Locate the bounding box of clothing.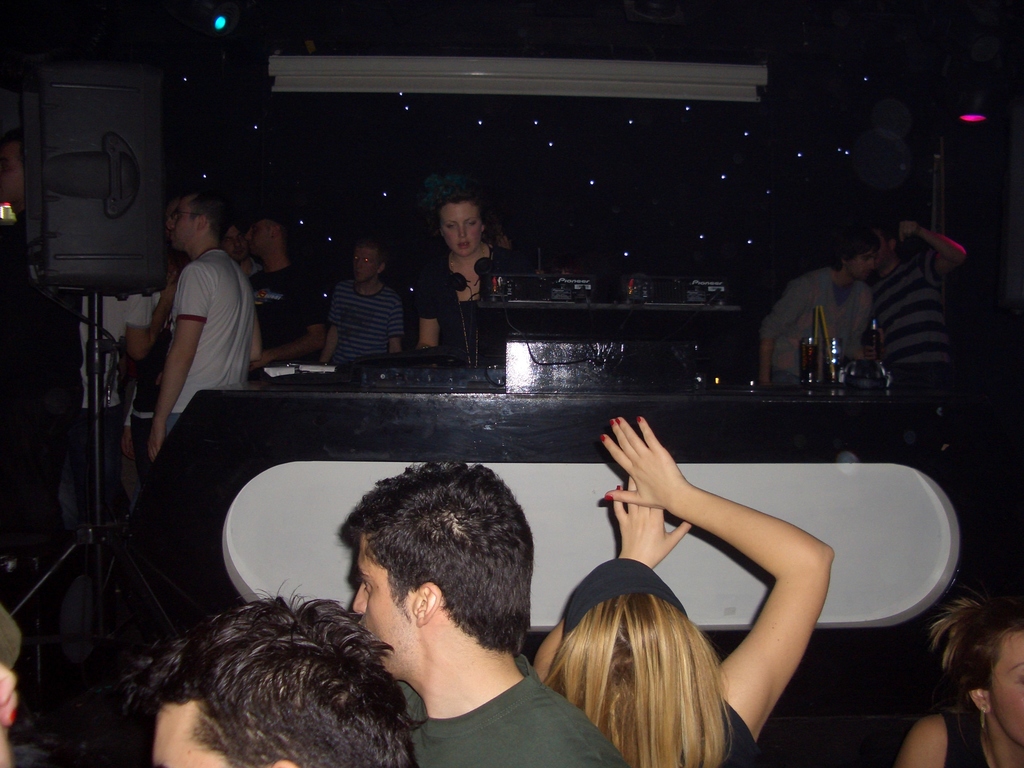
Bounding box: box=[67, 294, 152, 532].
